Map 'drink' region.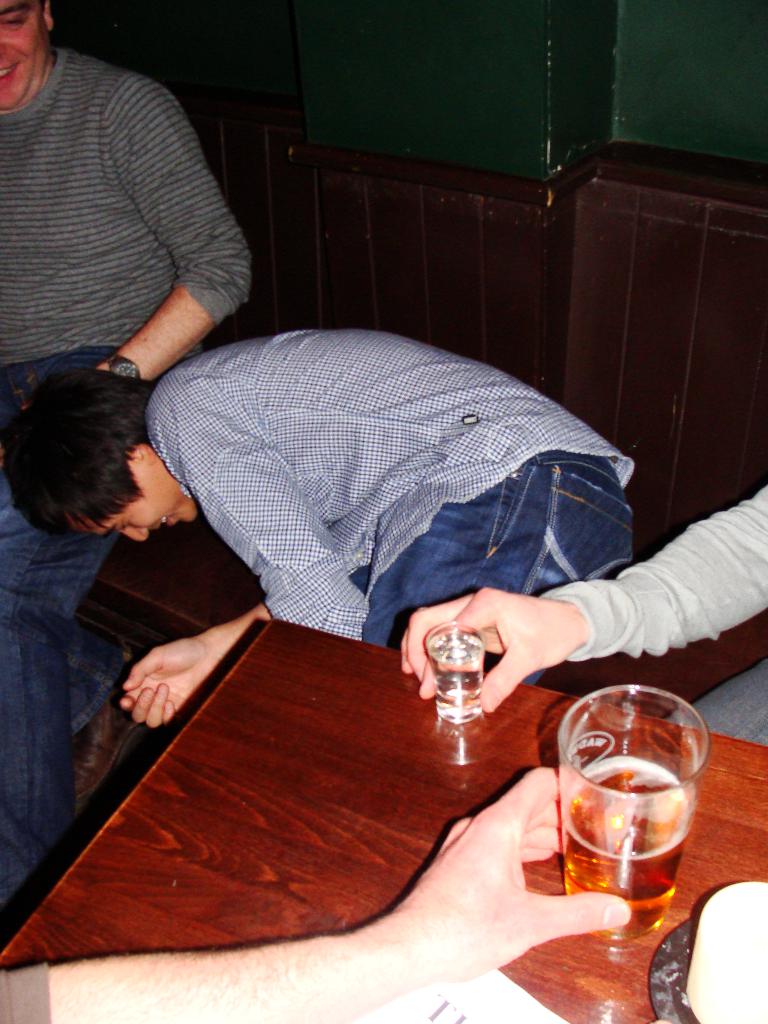
Mapped to 428,631,487,727.
